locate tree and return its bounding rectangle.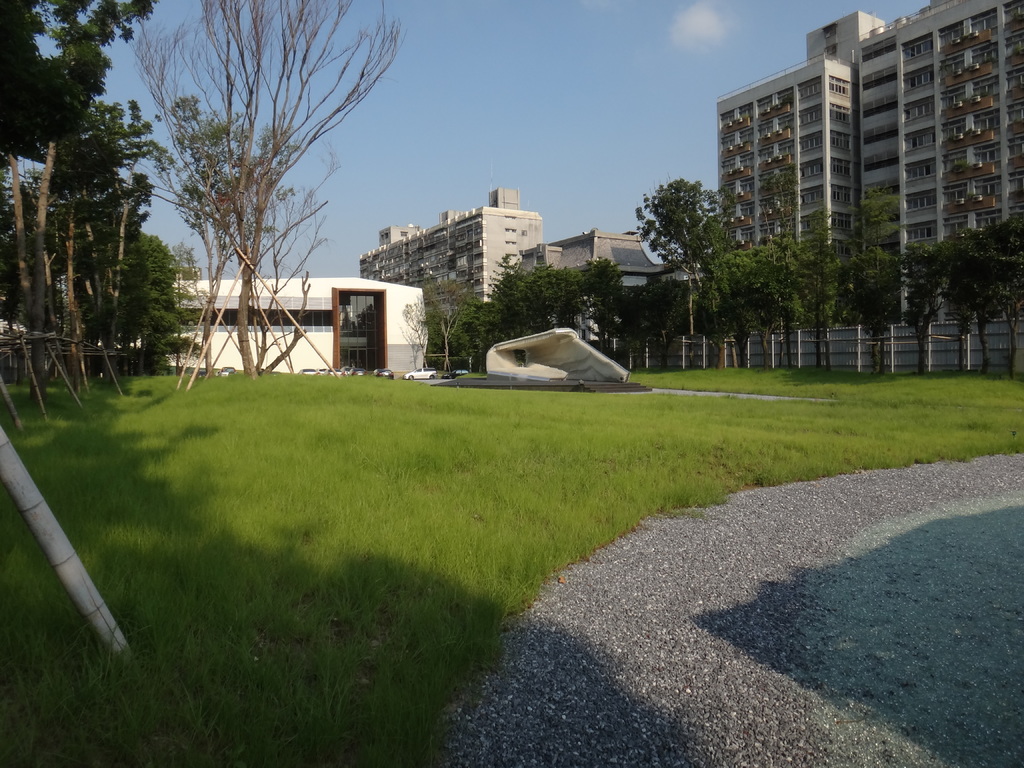
(100, 15, 396, 384).
